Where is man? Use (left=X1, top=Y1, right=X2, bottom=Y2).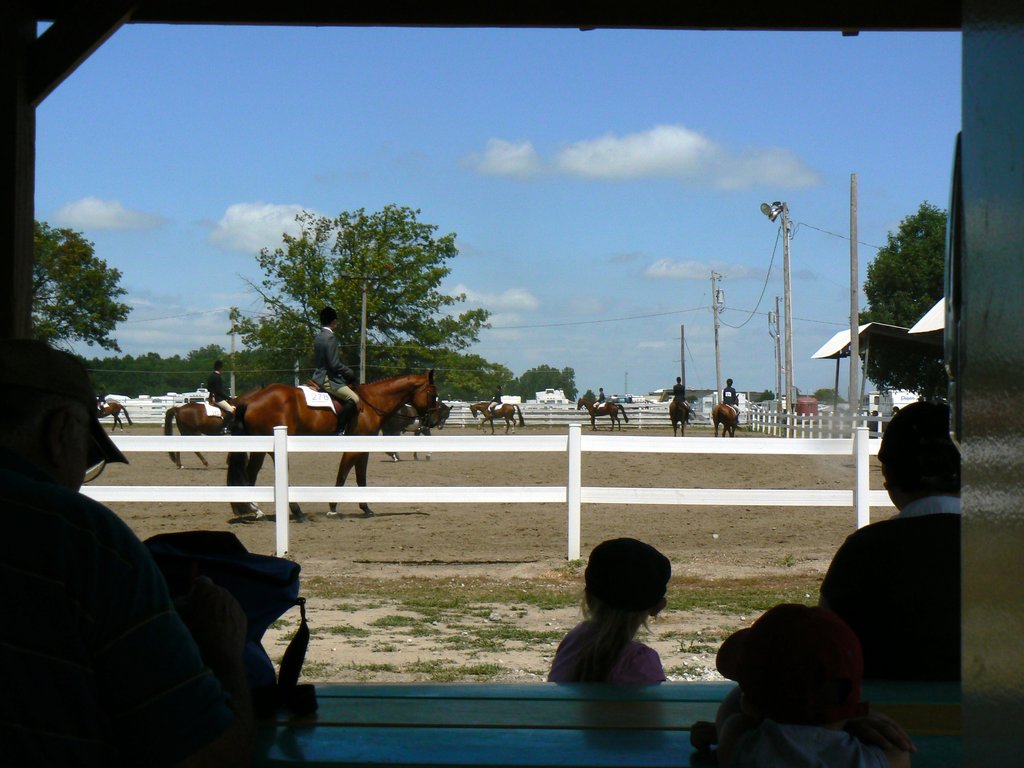
(left=205, top=360, right=234, bottom=430).
